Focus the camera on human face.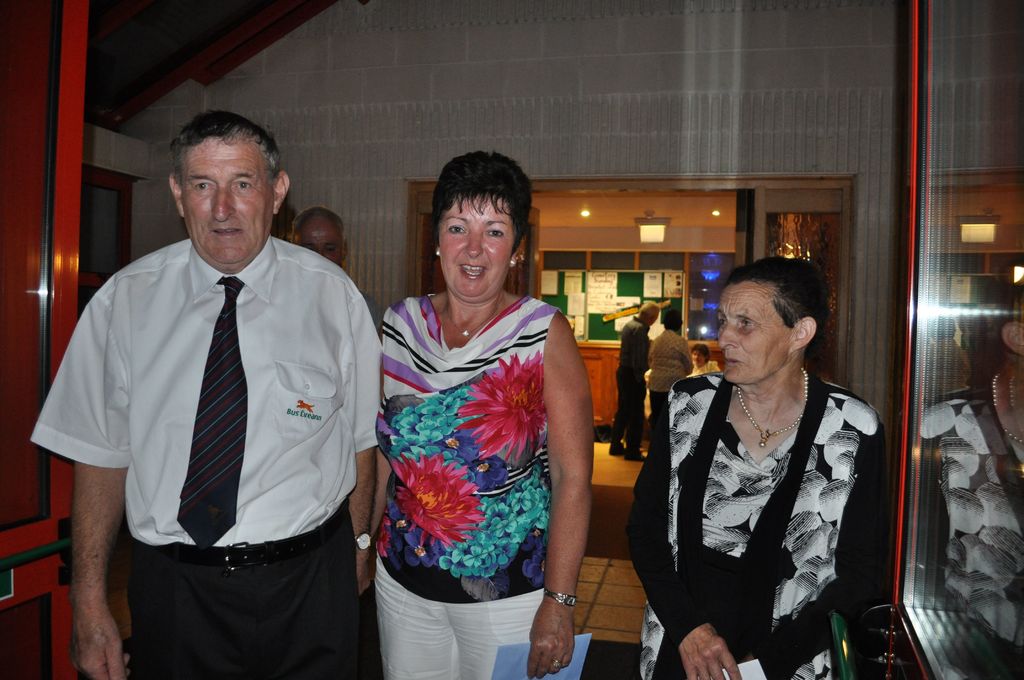
Focus region: locate(442, 194, 510, 300).
